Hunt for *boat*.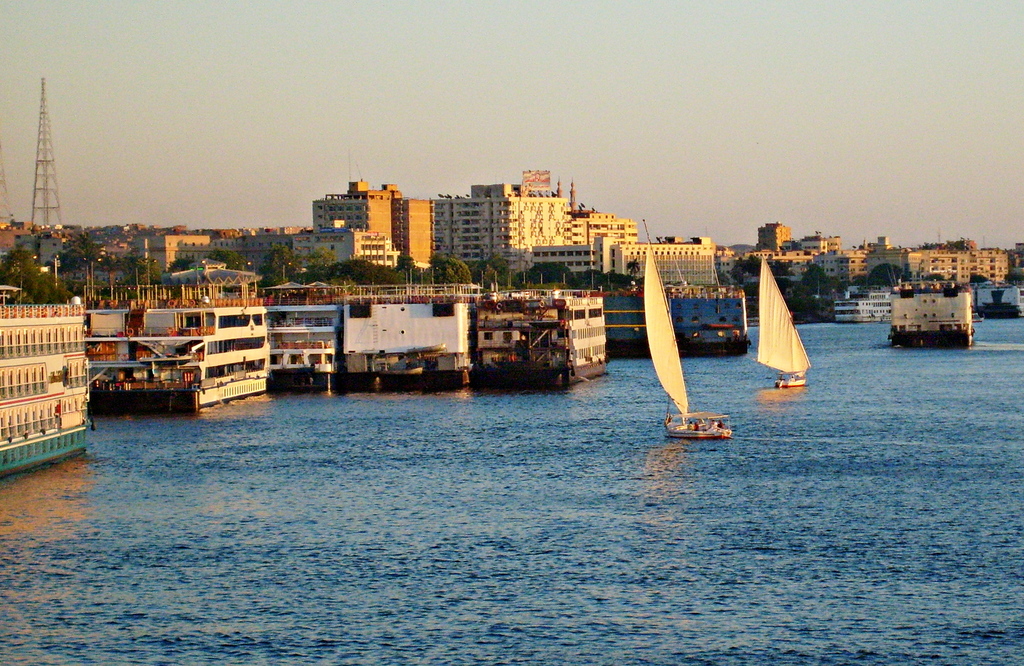
Hunted down at [755,251,808,385].
